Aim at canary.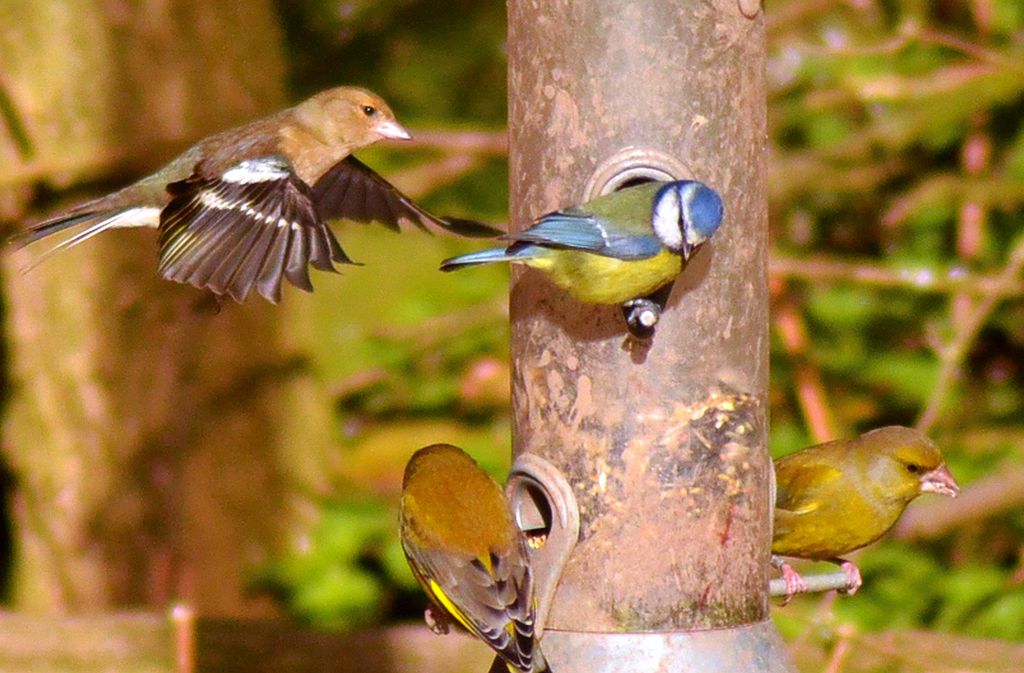
Aimed at bbox(399, 439, 556, 672).
